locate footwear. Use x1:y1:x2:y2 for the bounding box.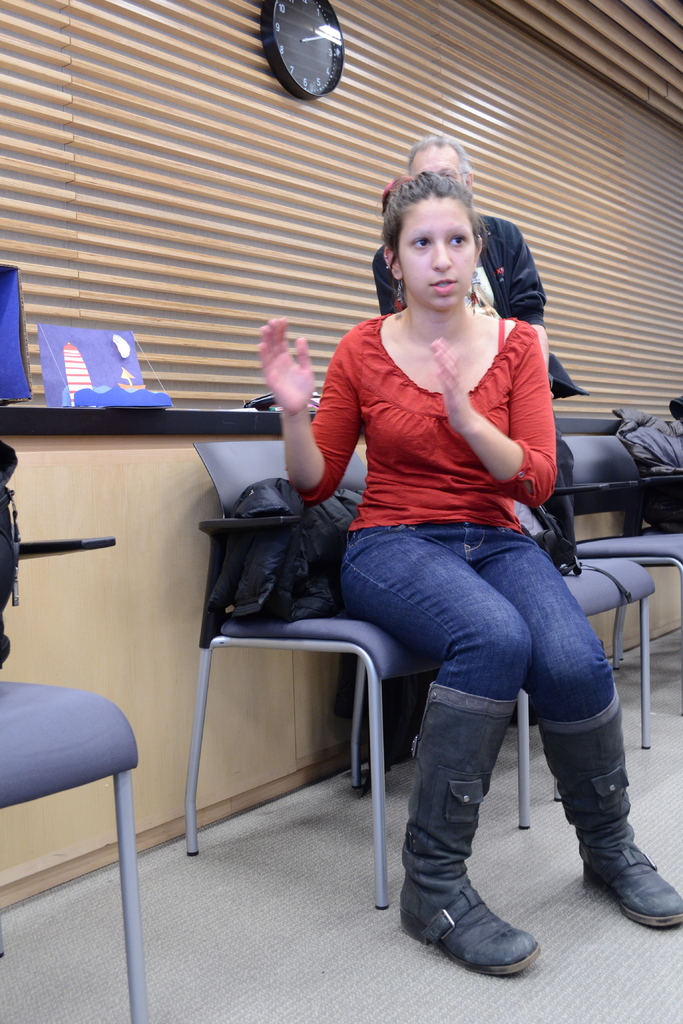
539:690:682:934.
